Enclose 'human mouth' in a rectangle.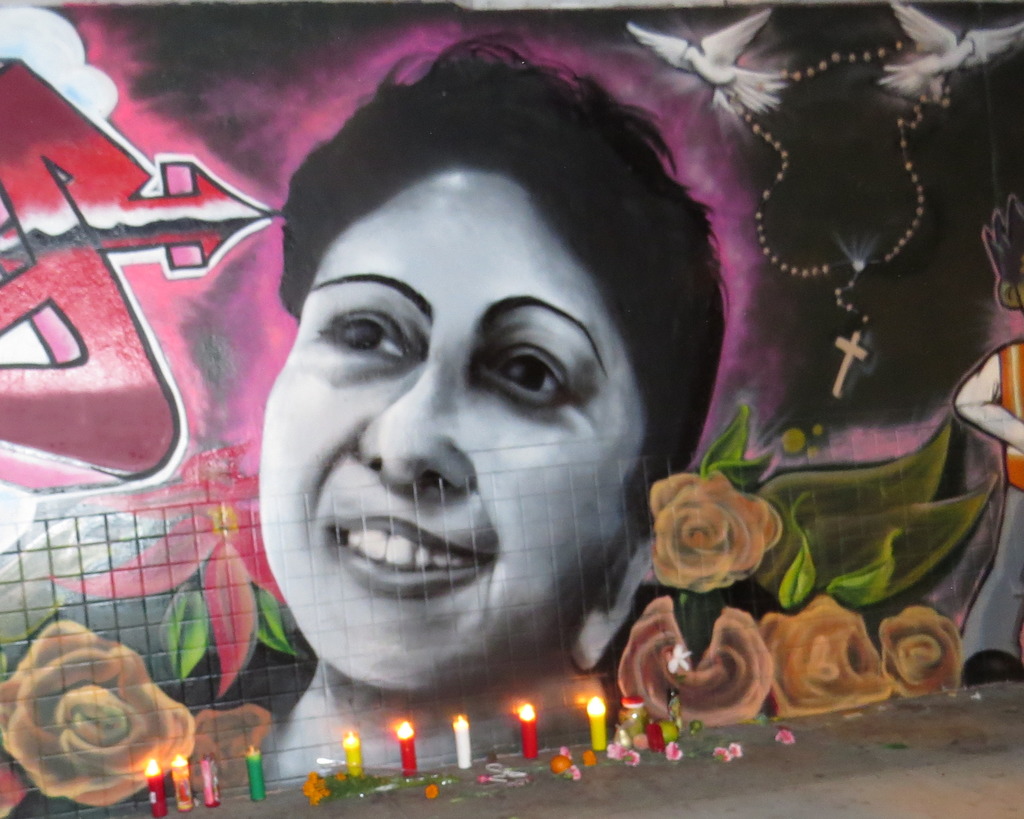
326, 516, 490, 596.
